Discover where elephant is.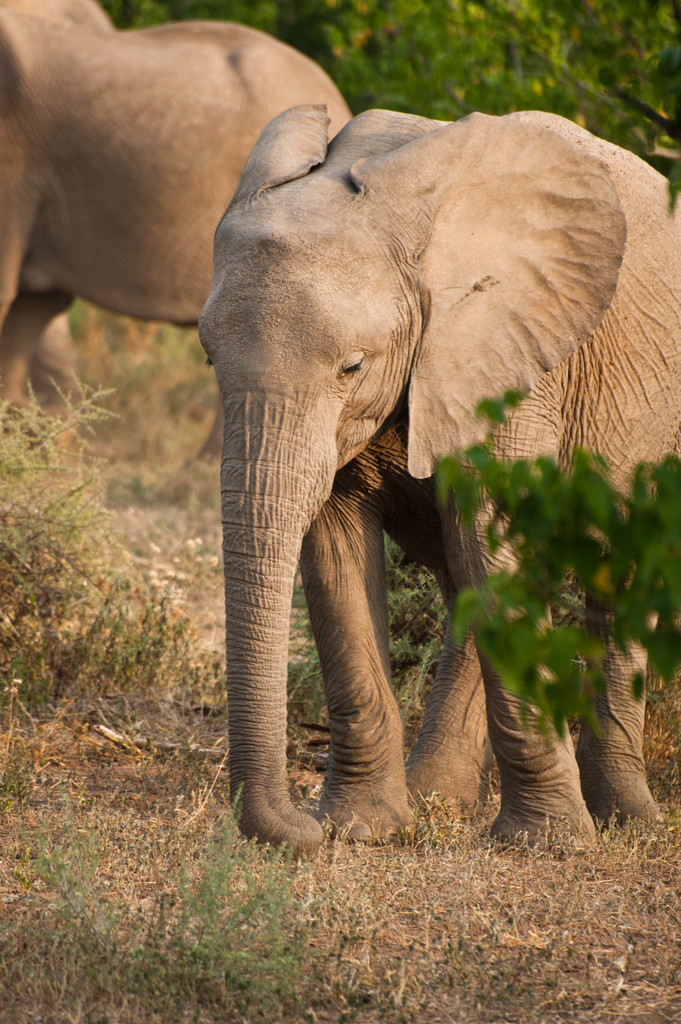
Discovered at (x1=191, y1=93, x2=643, y2=848).
